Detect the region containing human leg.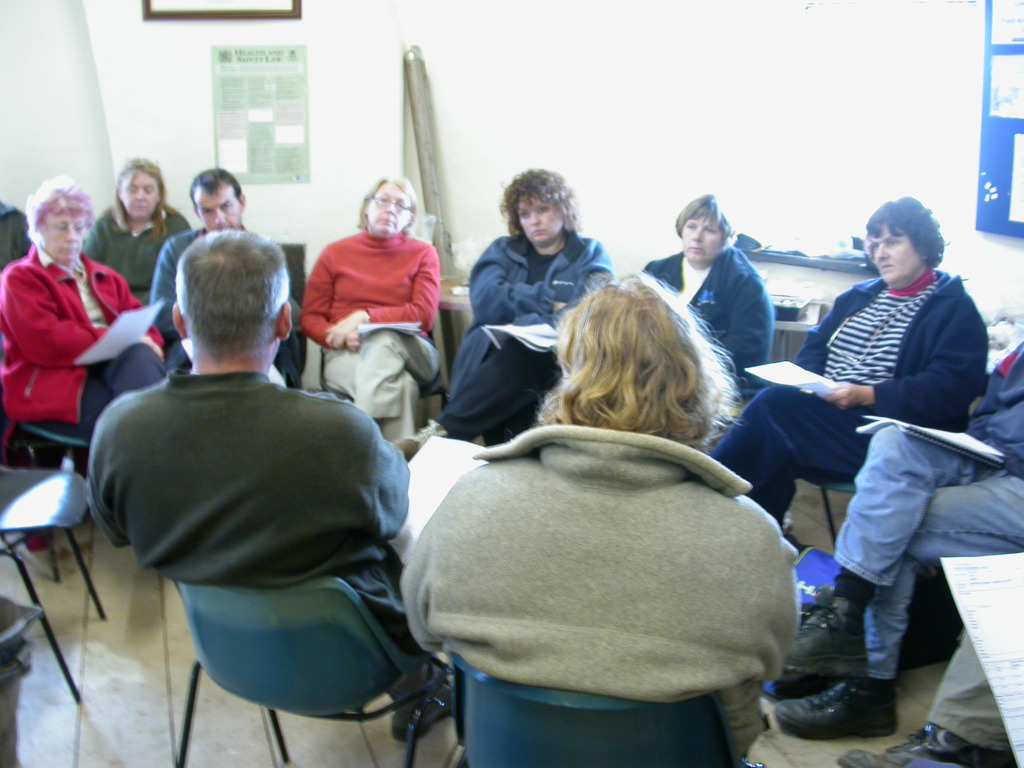
x1=84 y1=339 x2=152 y2=415.
